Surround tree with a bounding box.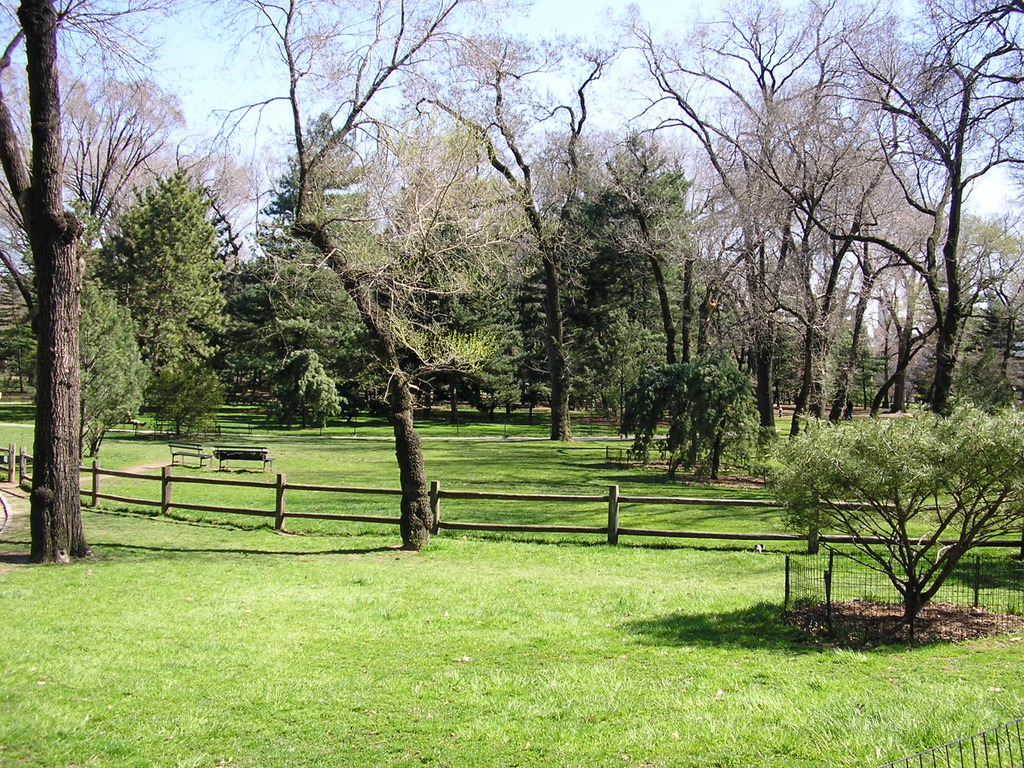
<bbox>0, 45, 190, 396</bbox>.
